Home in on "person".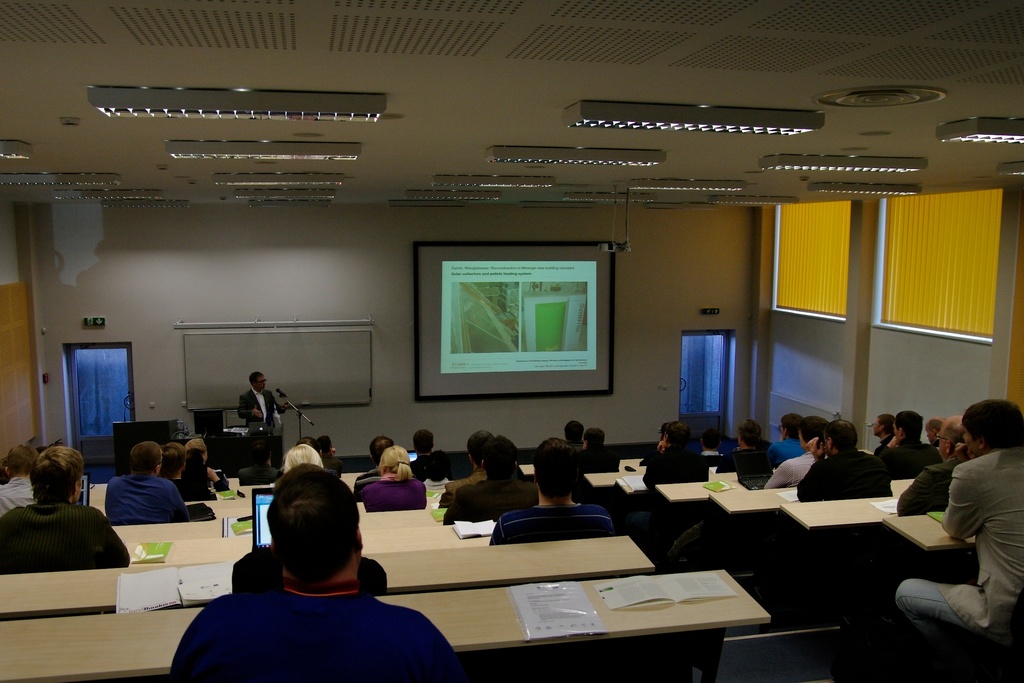
Homed in at 895, 400, 1023, 661.
